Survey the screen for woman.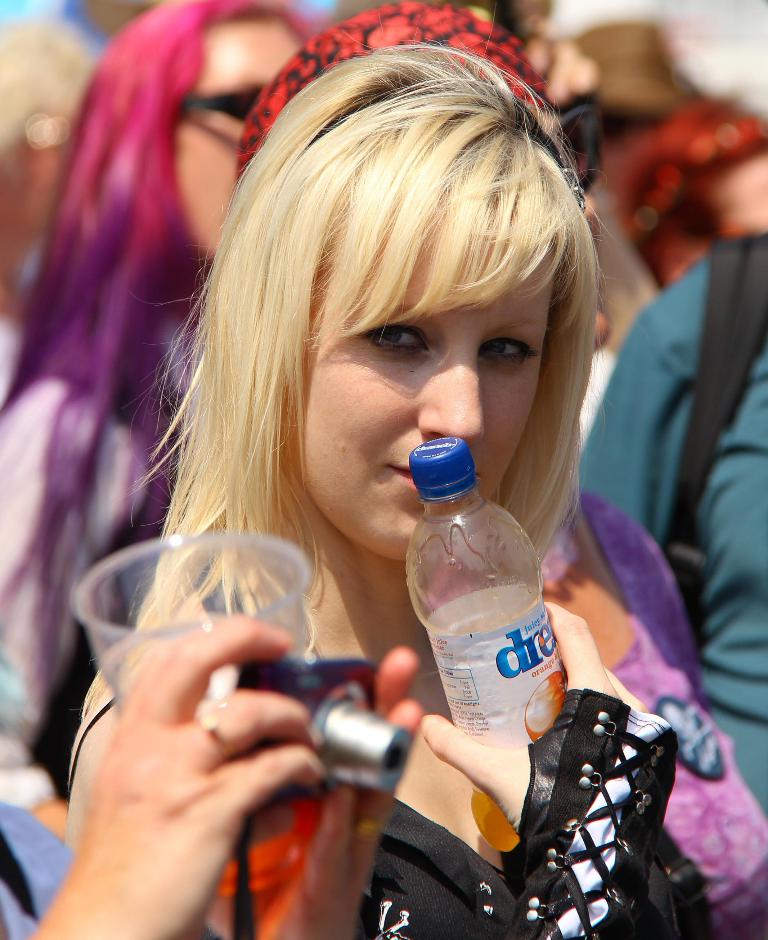
Survey found: (left=125, top=75, right=636, bottom=911).
